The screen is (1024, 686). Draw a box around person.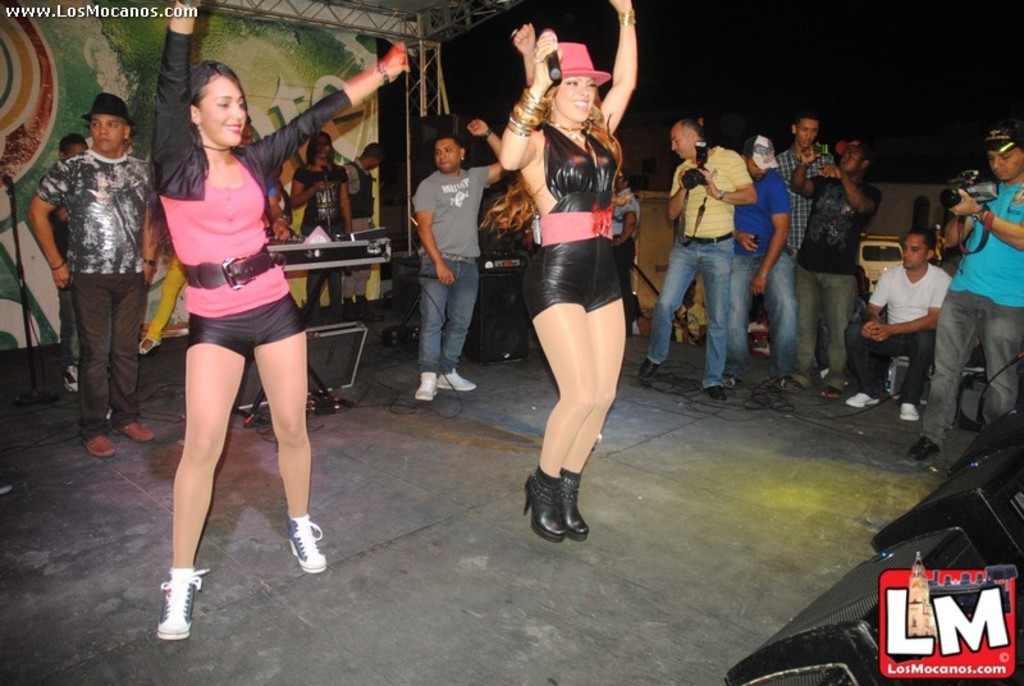
<region>764, 109, 838, 398</region>.
